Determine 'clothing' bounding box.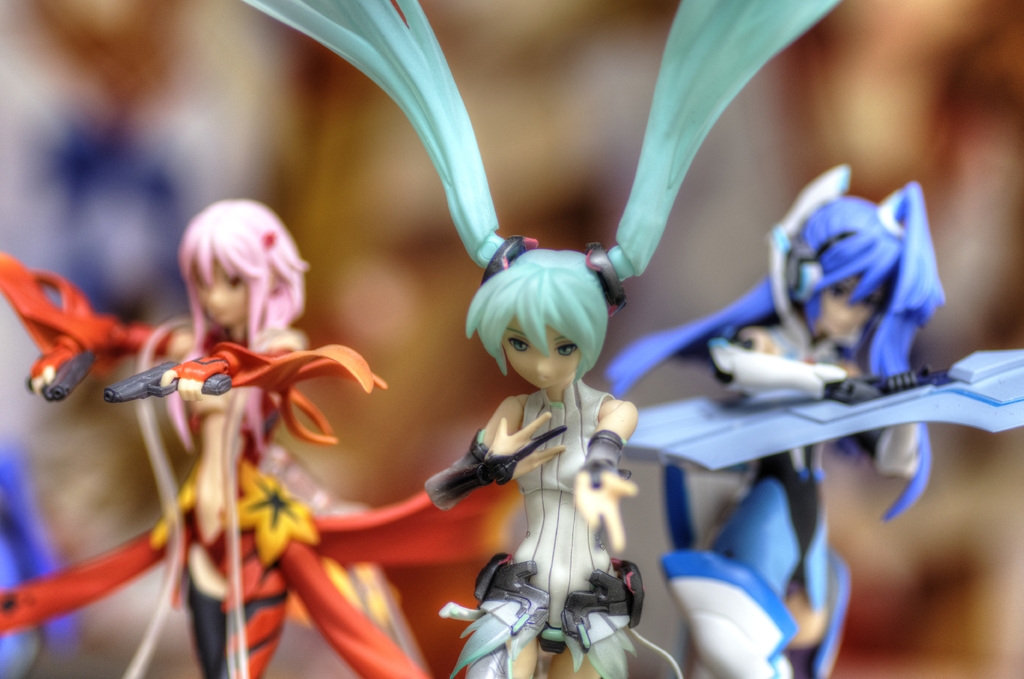
Determined: (left=445, top=392, right=688, bottom=678).
